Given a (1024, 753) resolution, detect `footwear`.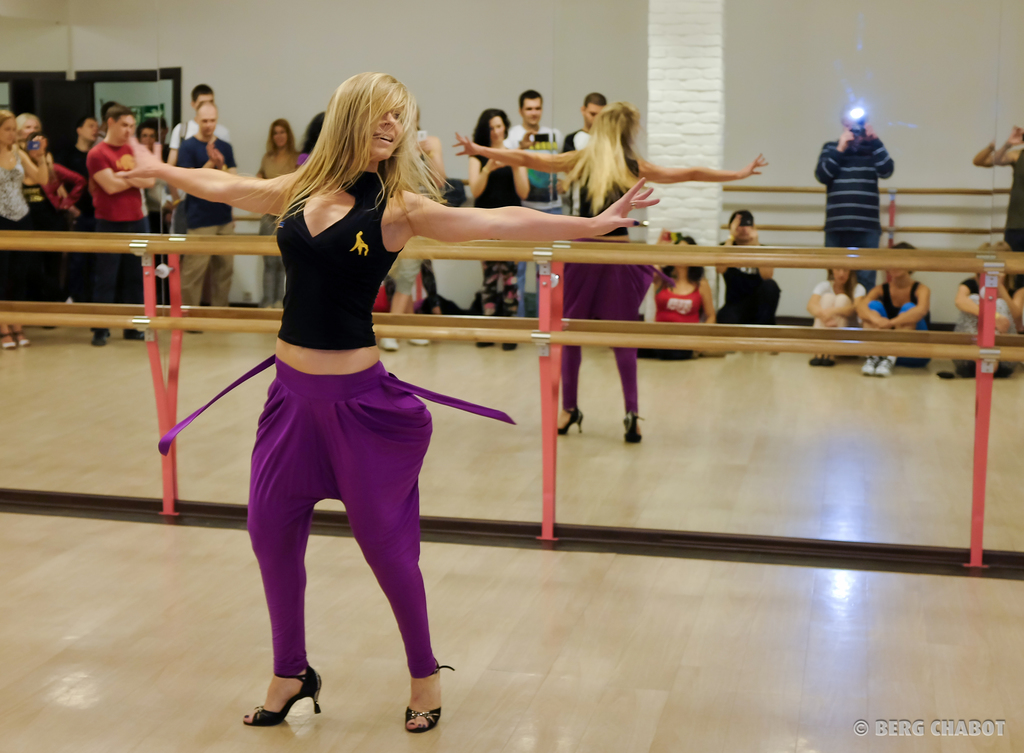
{"x1": 623, "y1": 410, "x2": 641, "y2": 444}.
